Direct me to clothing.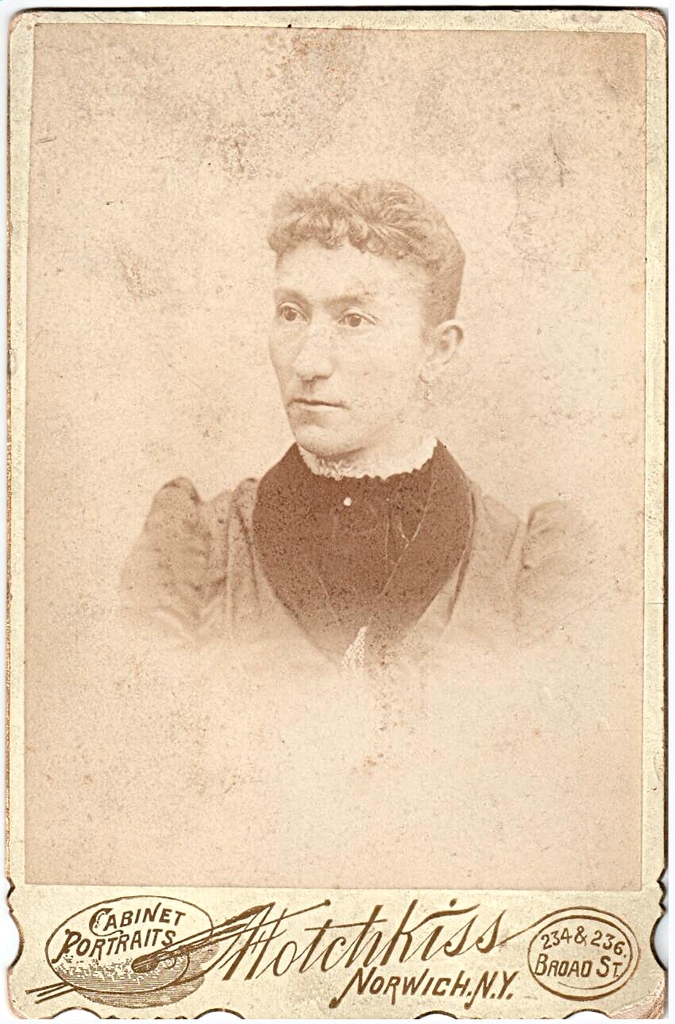
Direction: region(141, 401, 541, 692).
